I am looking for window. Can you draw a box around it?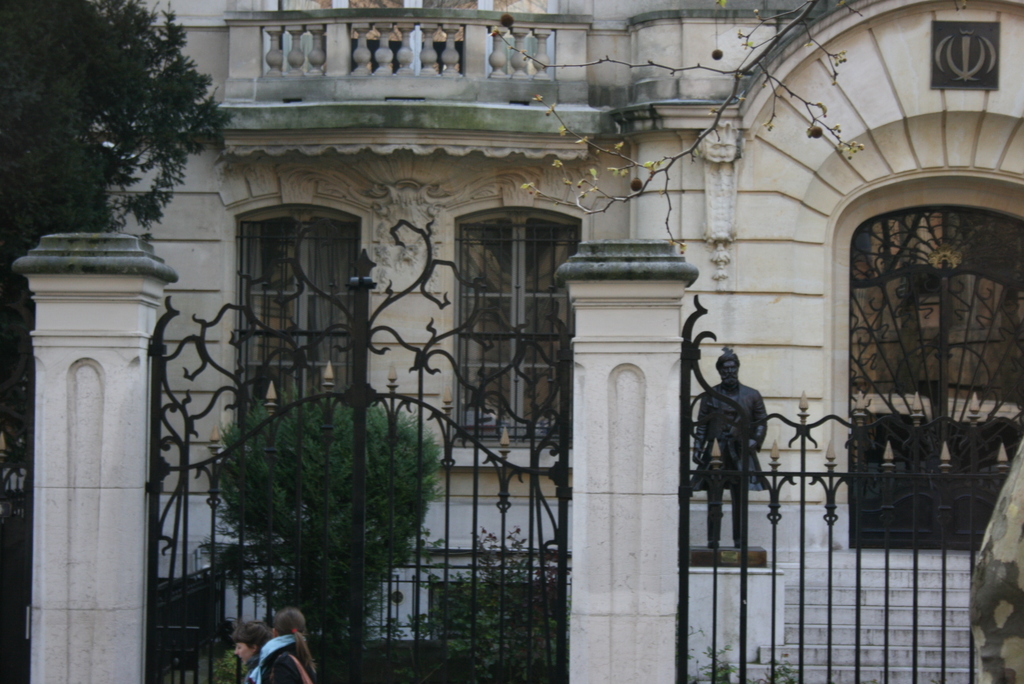
Sure, the bounding box is 237:213:357:450.
